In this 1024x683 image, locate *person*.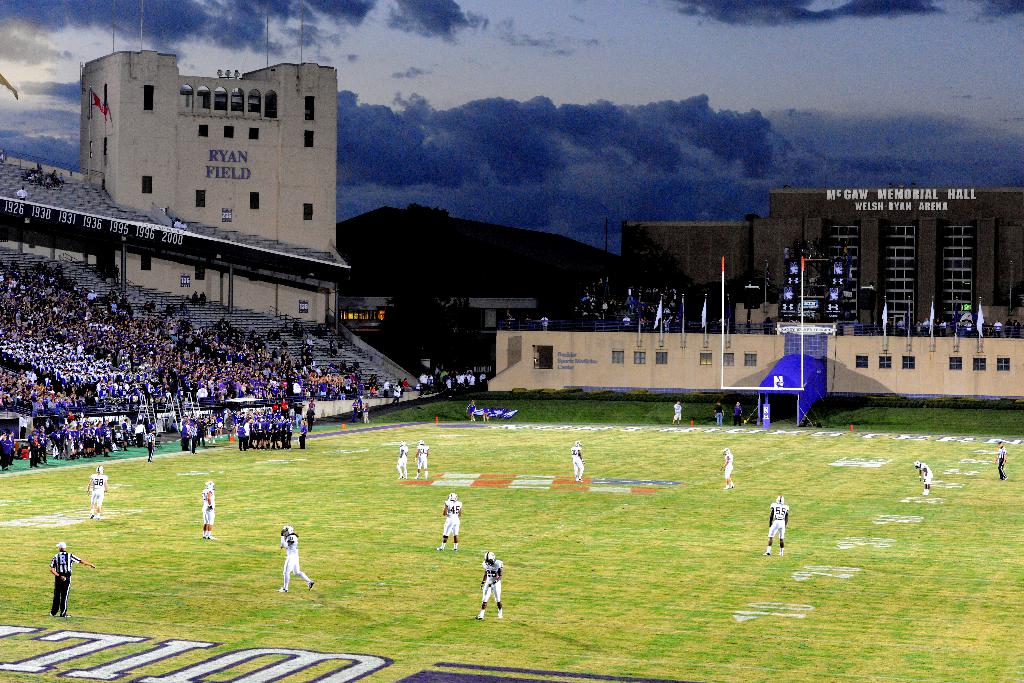
Bounding box: l=52, t=541, r=89, b=609.
